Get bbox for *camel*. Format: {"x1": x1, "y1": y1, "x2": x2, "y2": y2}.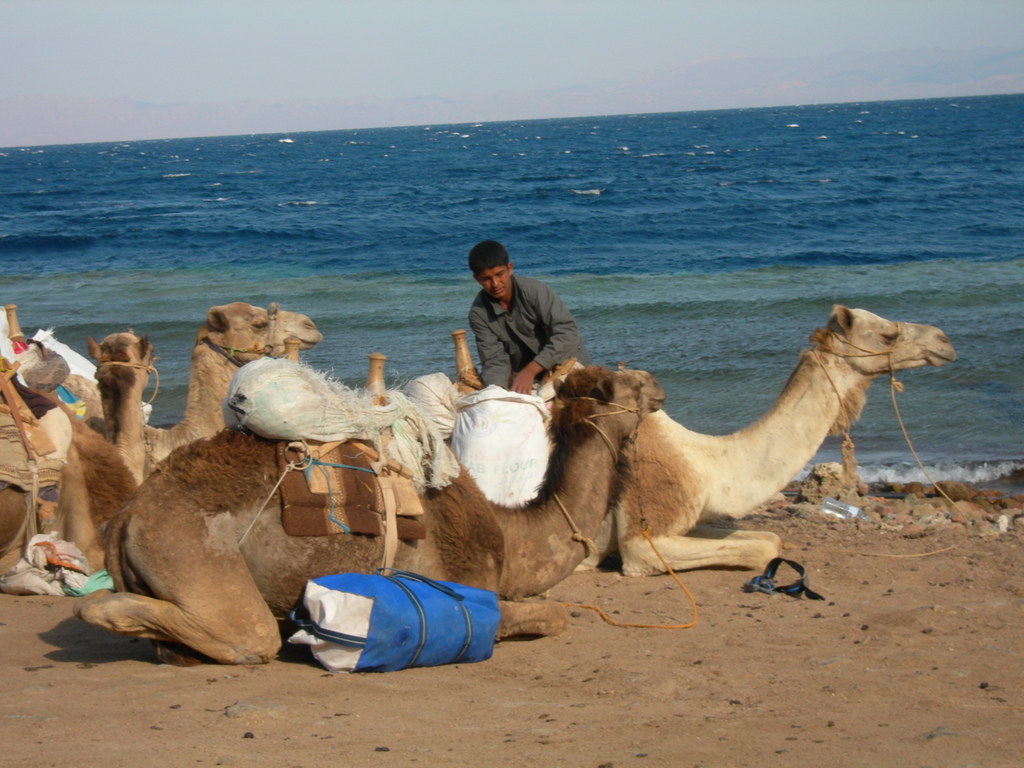
{"x1": 72, "y1": 360, "x2": 664, "y2": 664}.
